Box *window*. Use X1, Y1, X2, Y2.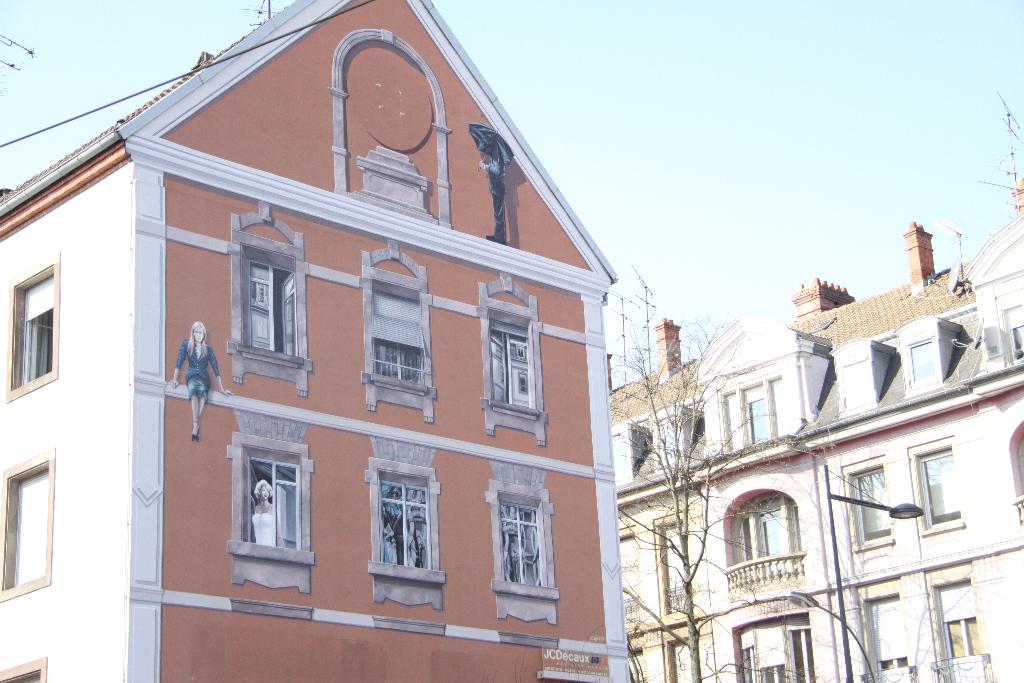
643, 514, 698, 623.
